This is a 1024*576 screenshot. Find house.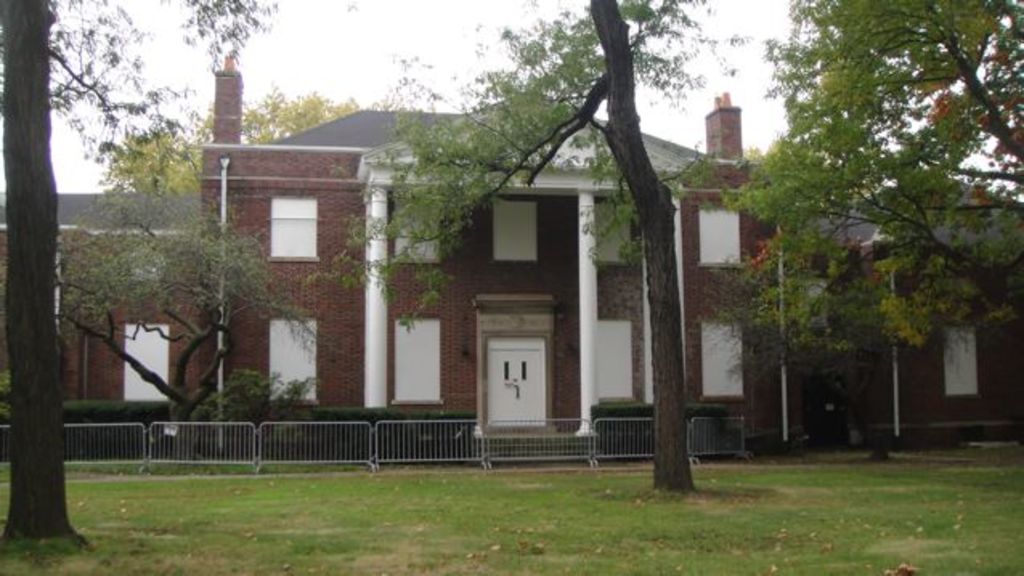
Bounding box: locate(743, 111, 913, 435).
